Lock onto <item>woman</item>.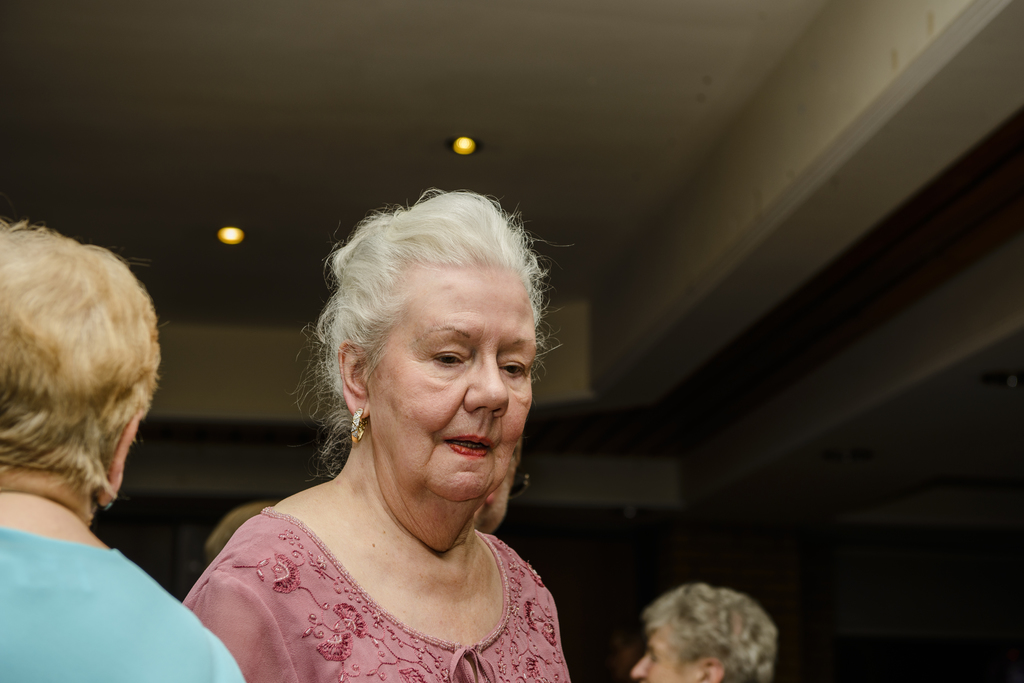
Locked: x1=0, y1=213, x2=244, y2=682.
